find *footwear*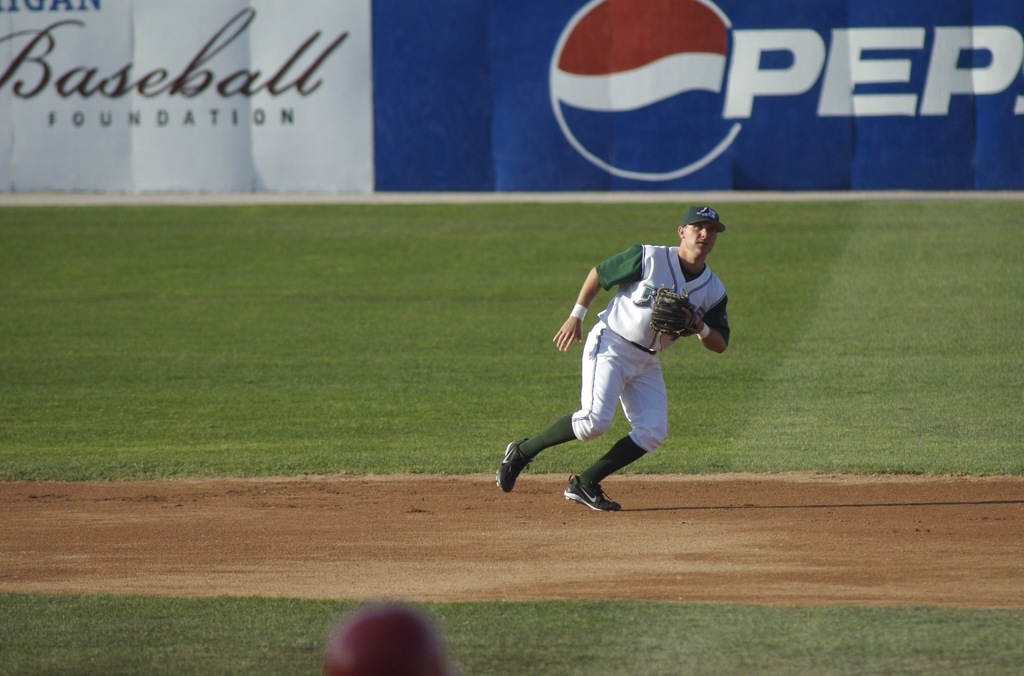
Rect(563, 472, 625, 514)
